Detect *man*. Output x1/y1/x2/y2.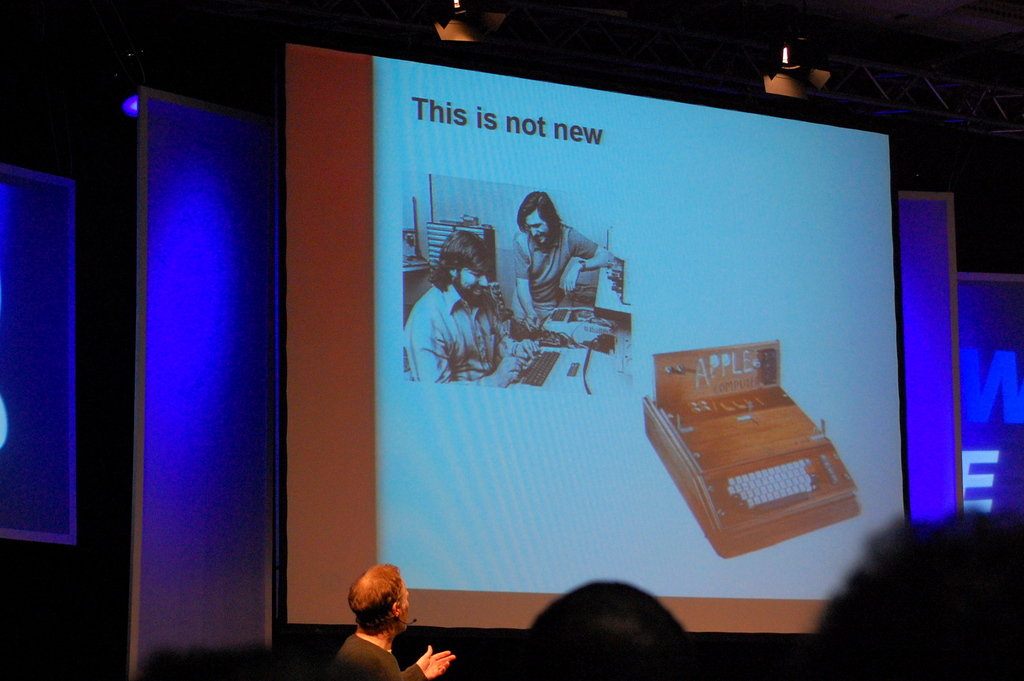
401/230/542/397.
